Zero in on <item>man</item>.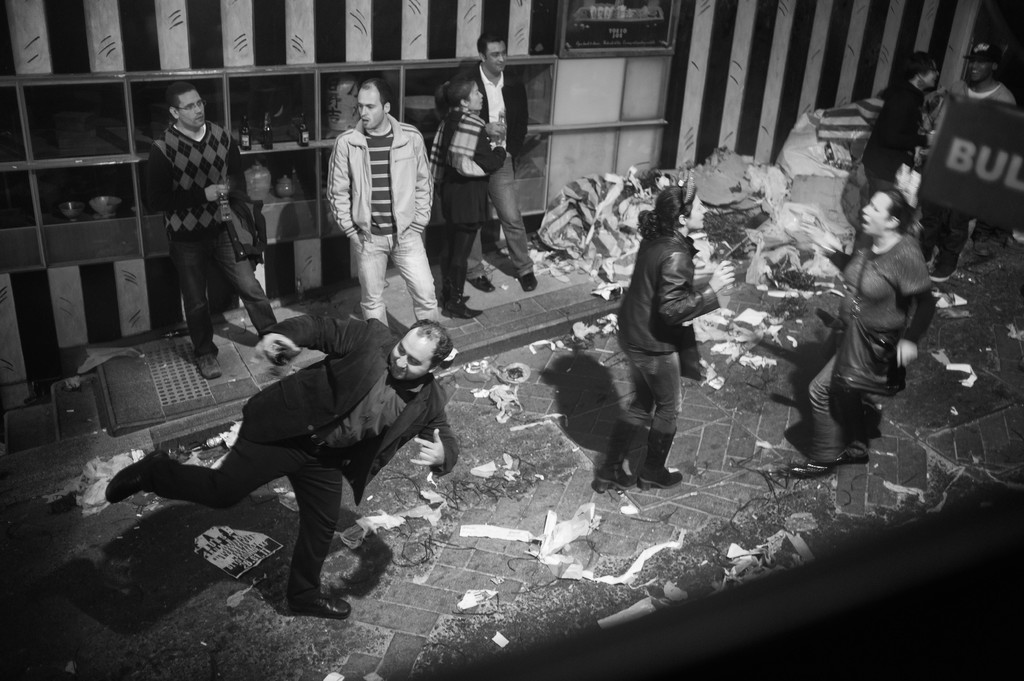
Zeroed in: [left=324, top=71, right=456, bottom=358].
